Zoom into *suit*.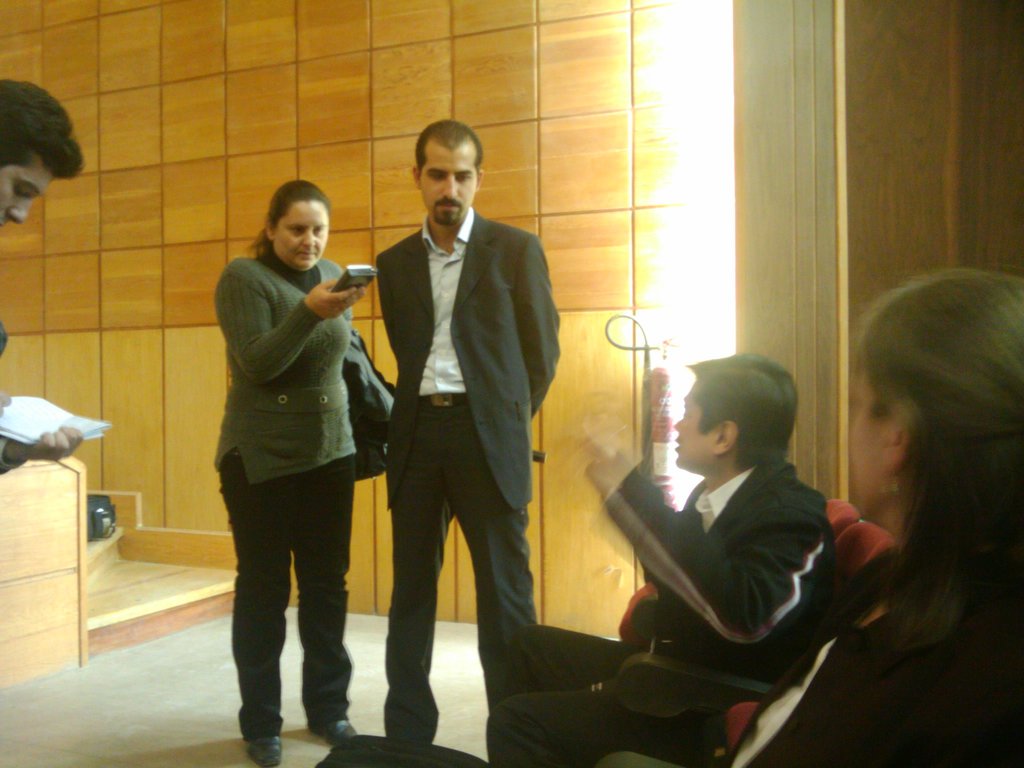
Zoom target: detection(280, 238, 522, 709).
